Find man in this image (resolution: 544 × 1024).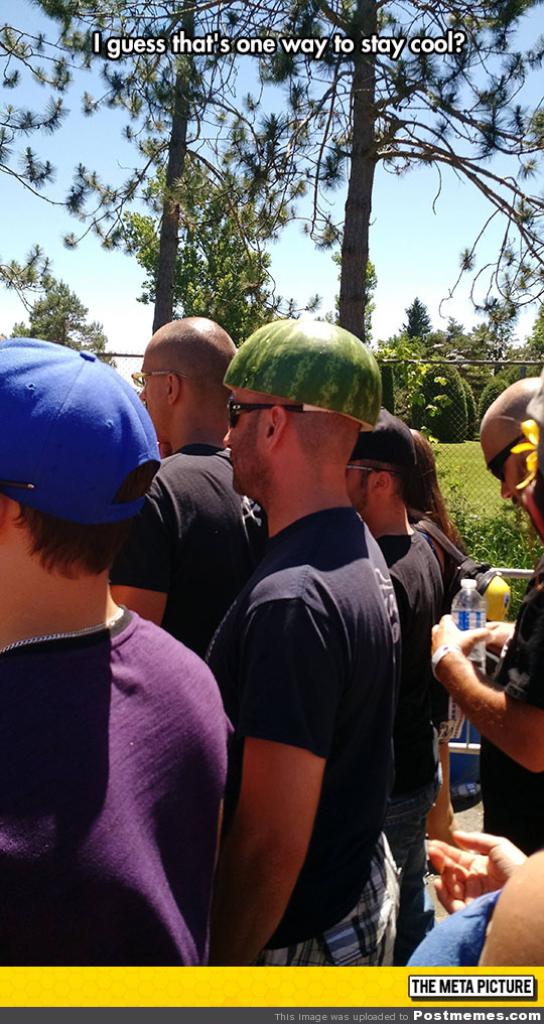
left=0, top=336, right=237, bottom=966.
